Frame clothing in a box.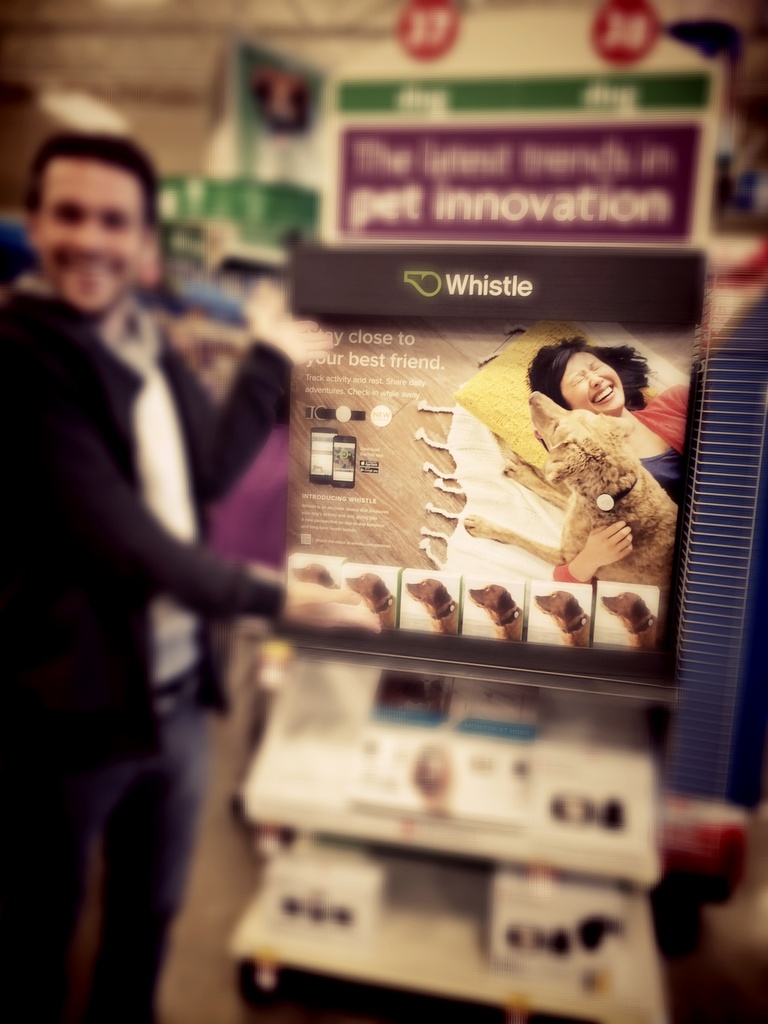
[11,150,277,948].
